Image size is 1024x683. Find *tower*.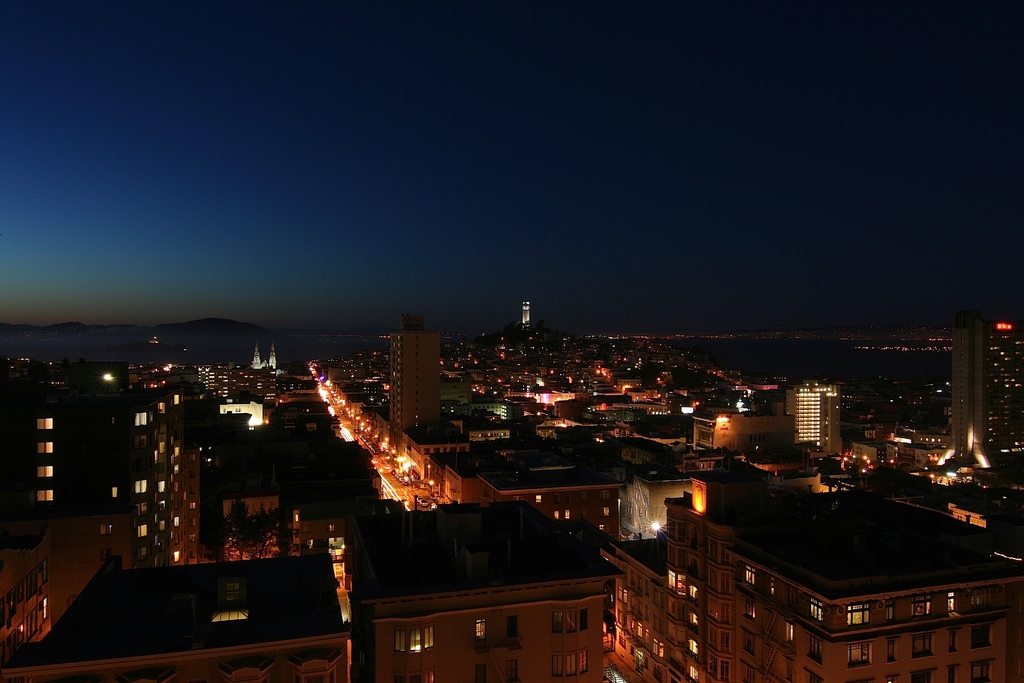
<box>950,314,989,468</box>.
